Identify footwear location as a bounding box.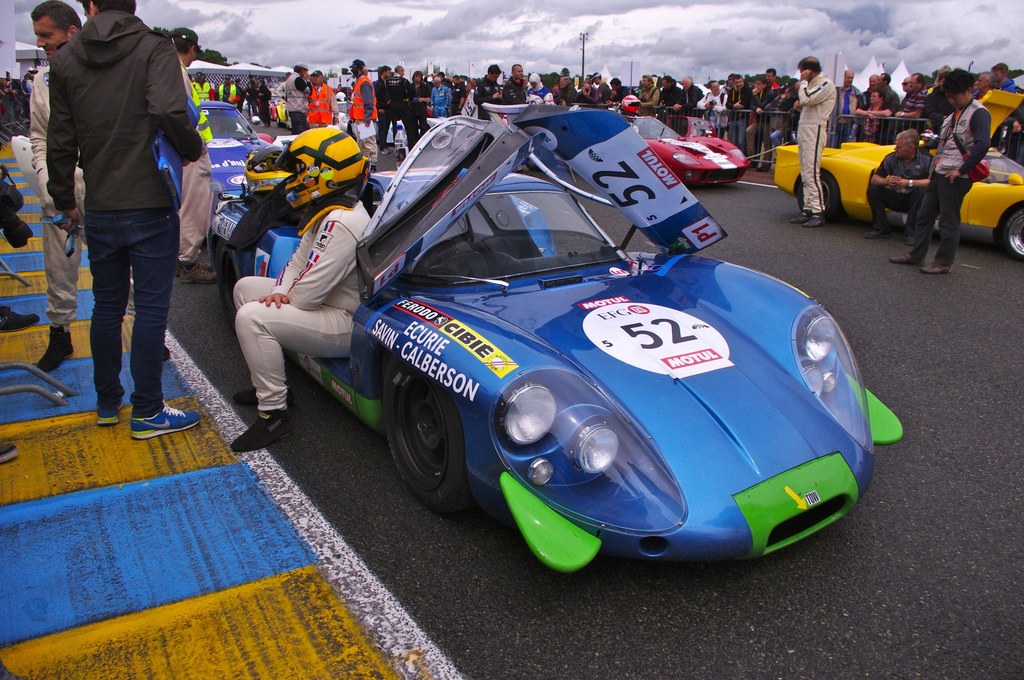
l=865, t=223, r=896, b=240.
